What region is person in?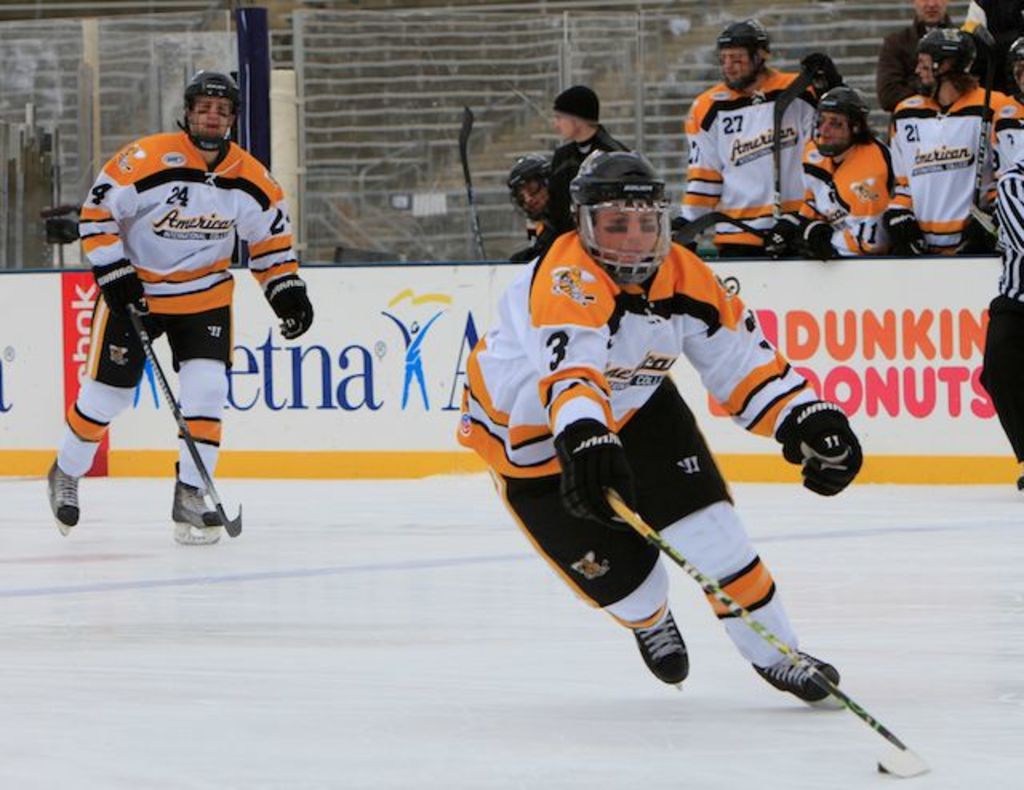
(506, 139, 557, 256).
